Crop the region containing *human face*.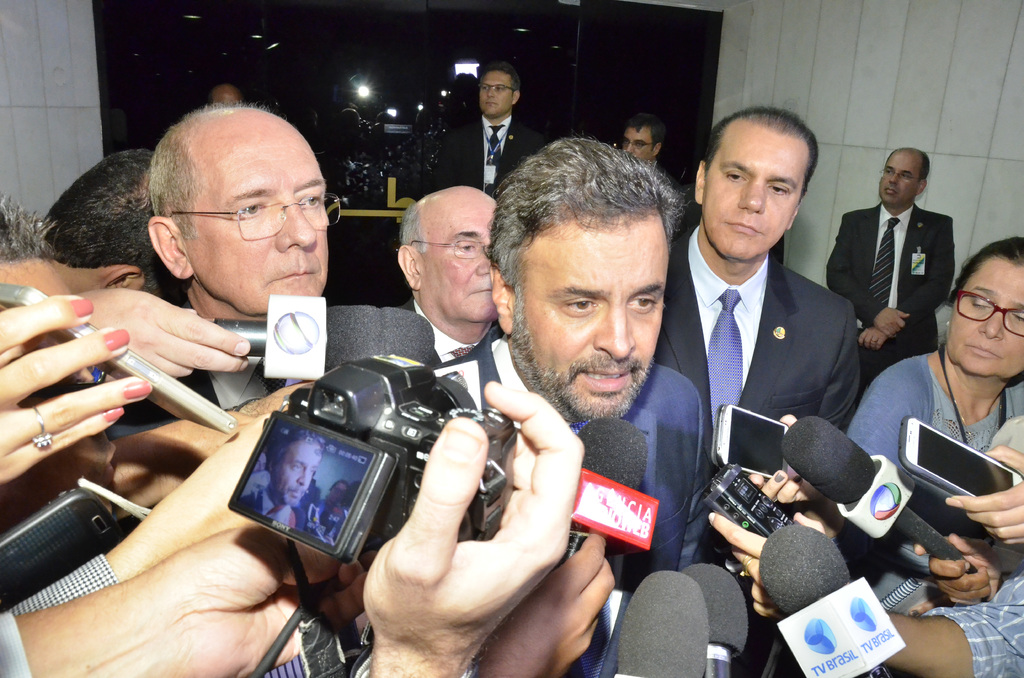
Crop region: (0, 262, 69, 295).
